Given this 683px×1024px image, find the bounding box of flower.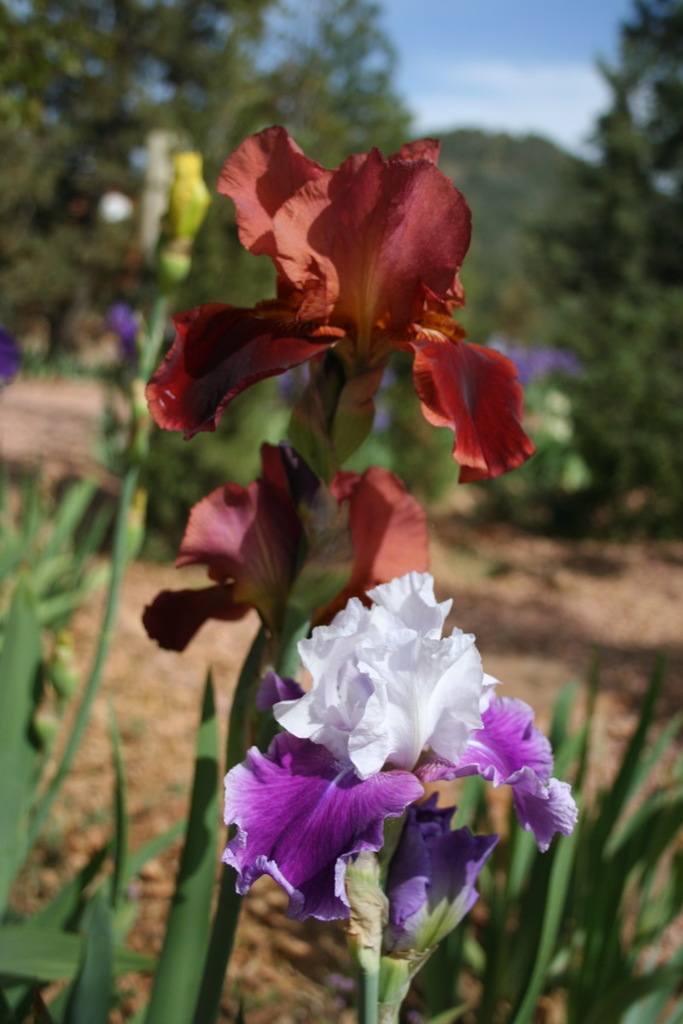
bbox=[225, 571, 582, 984].
